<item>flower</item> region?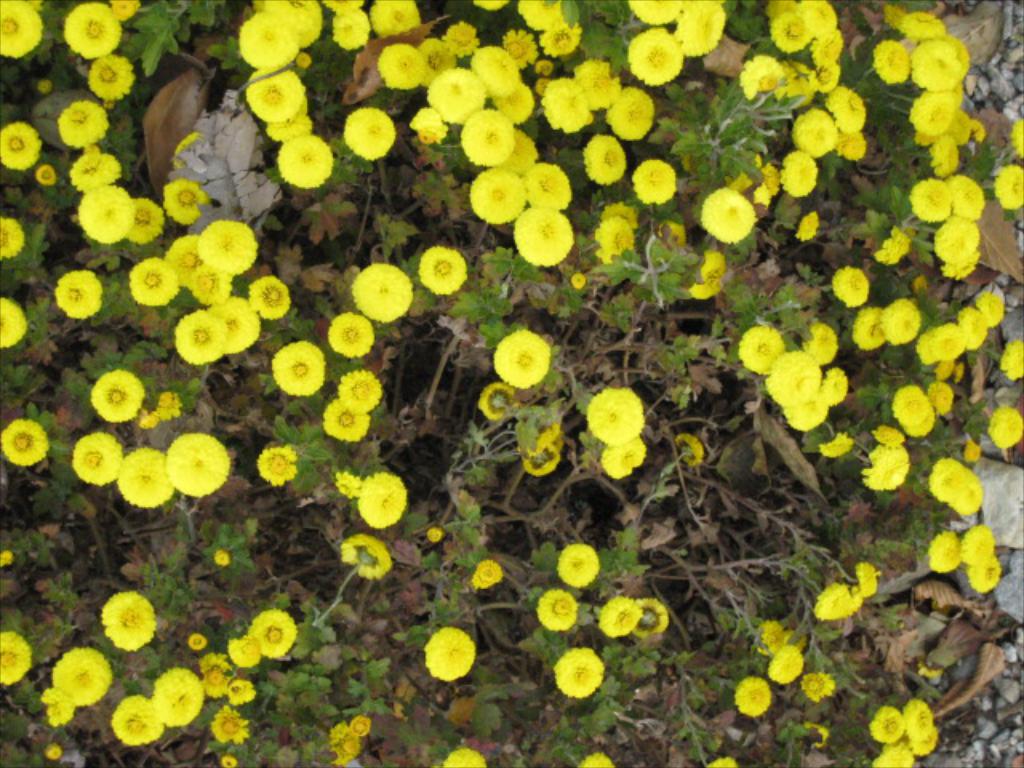
[left=778, top=394, right=821, bottom=434]
